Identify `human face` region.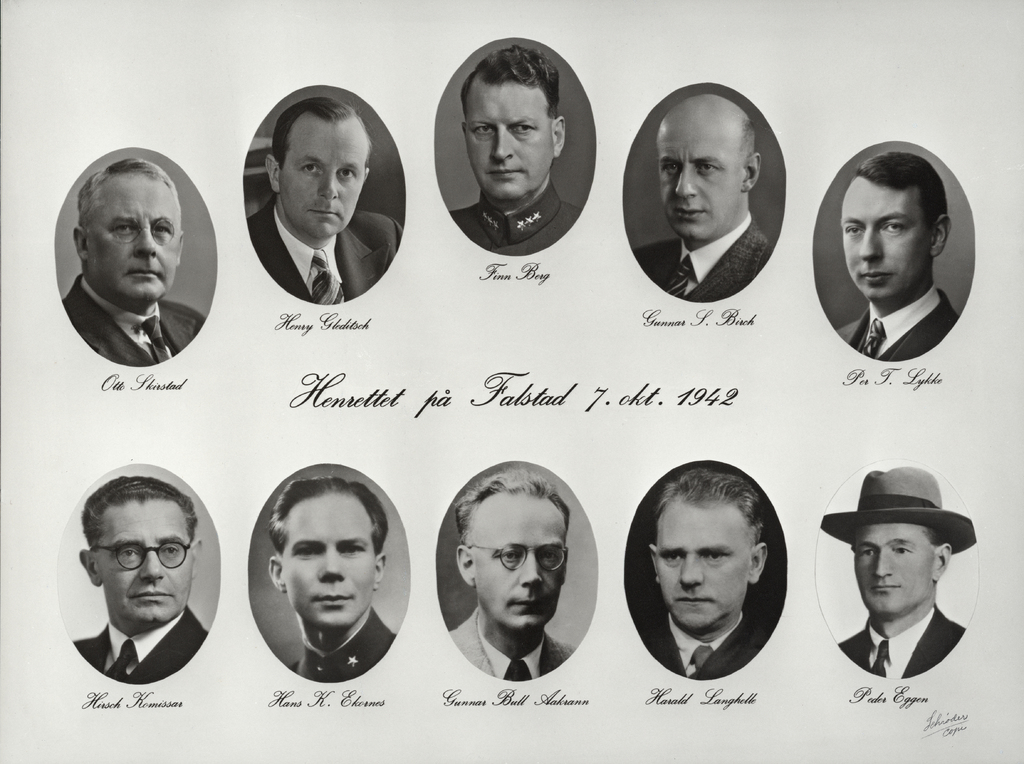
Region: locate(84, 171, 179, 303).
